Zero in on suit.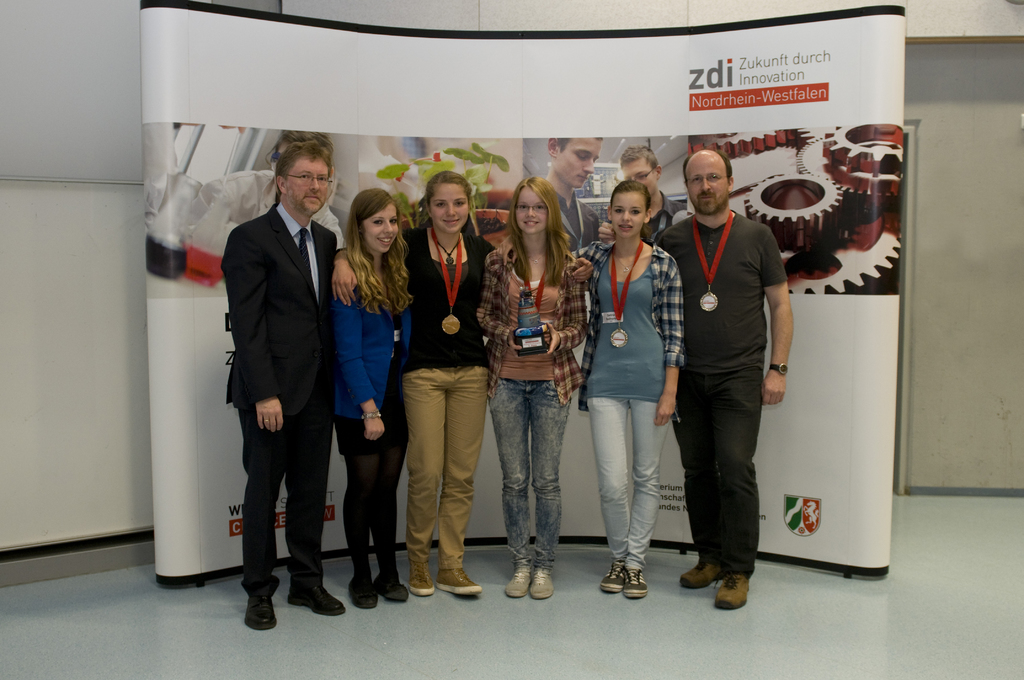
Zeroed in: Rect(216, 121, 342, 610).
